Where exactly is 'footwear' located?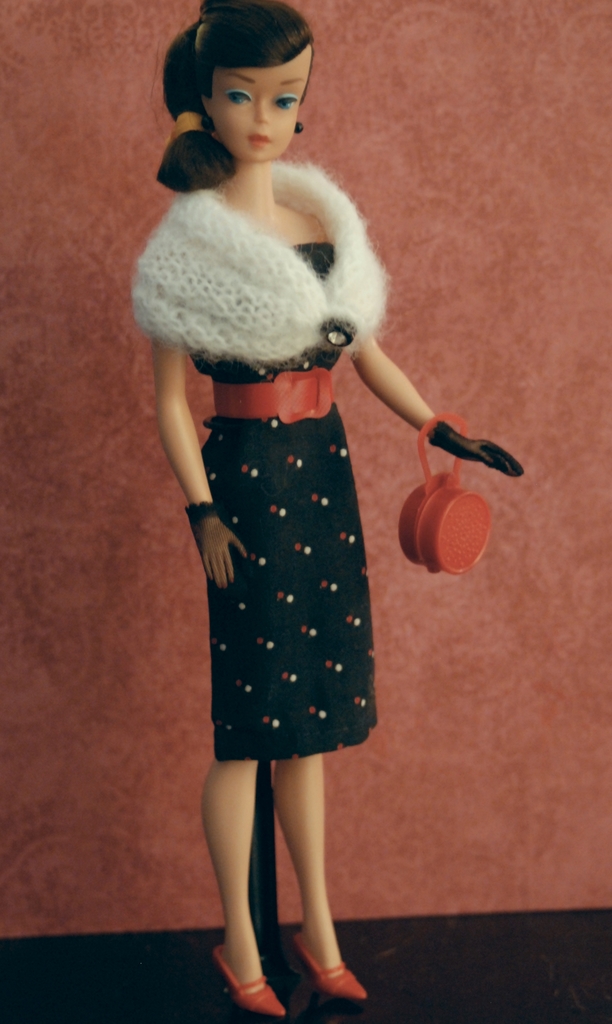
Its bounding box is (left=286, top=931, right=369, bottom=1005).
